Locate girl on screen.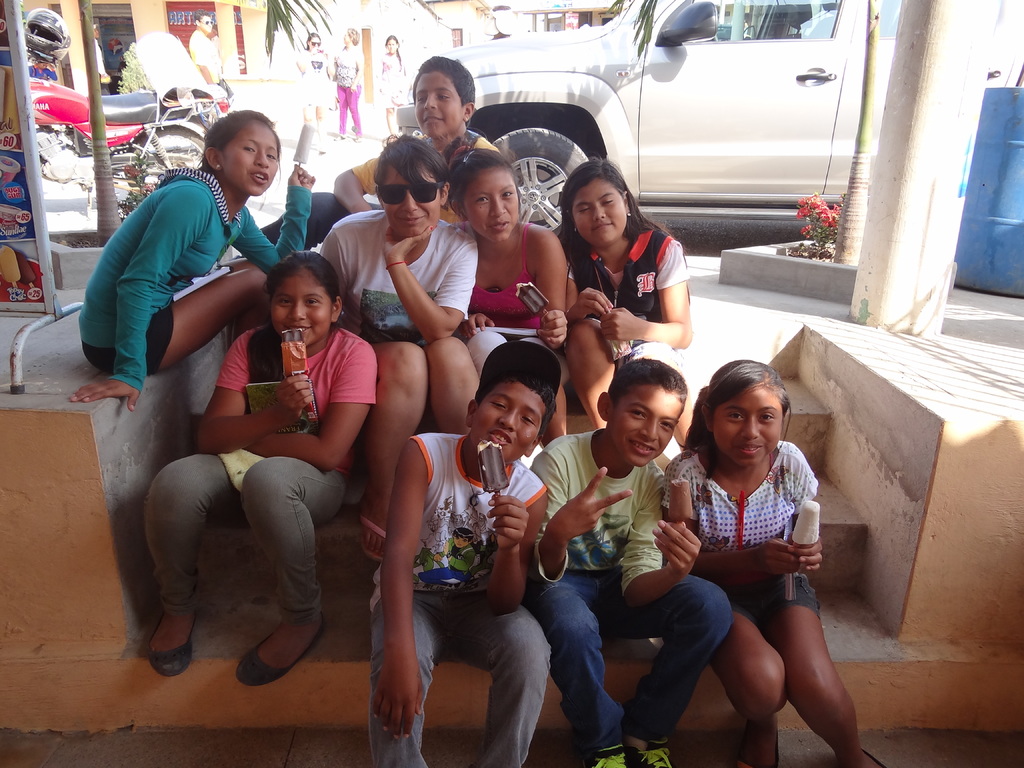
On screen at l=553, t=154, r=695, b=424.
